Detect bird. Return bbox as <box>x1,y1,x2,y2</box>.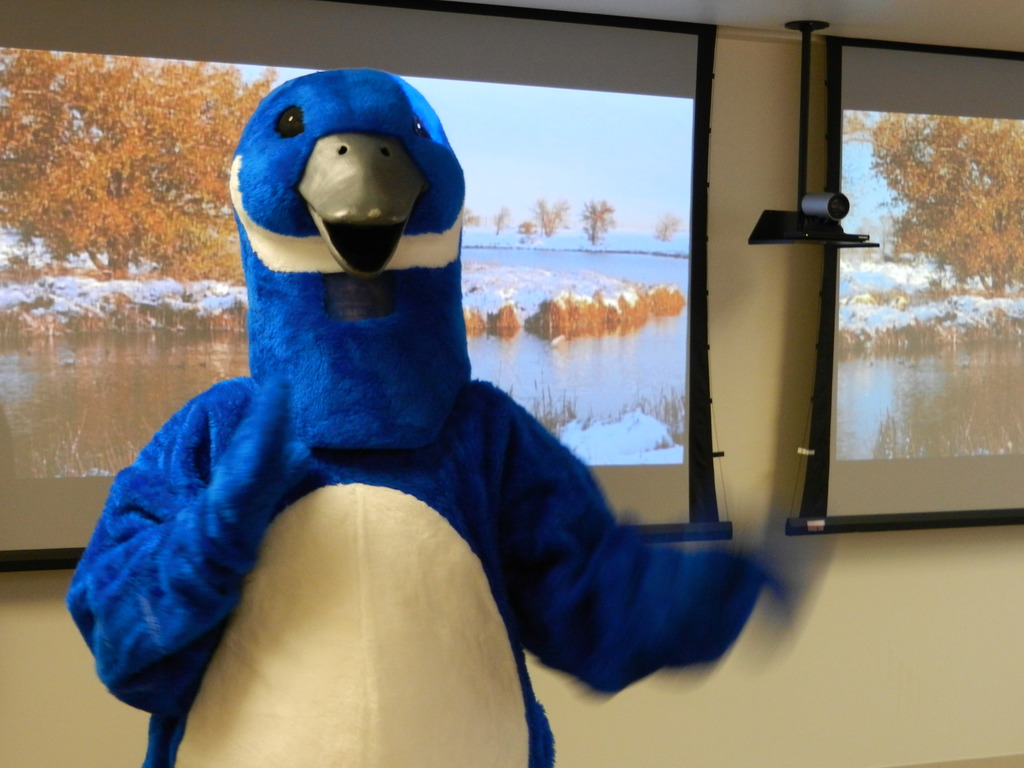
<box>62,68,801,767</box>.
